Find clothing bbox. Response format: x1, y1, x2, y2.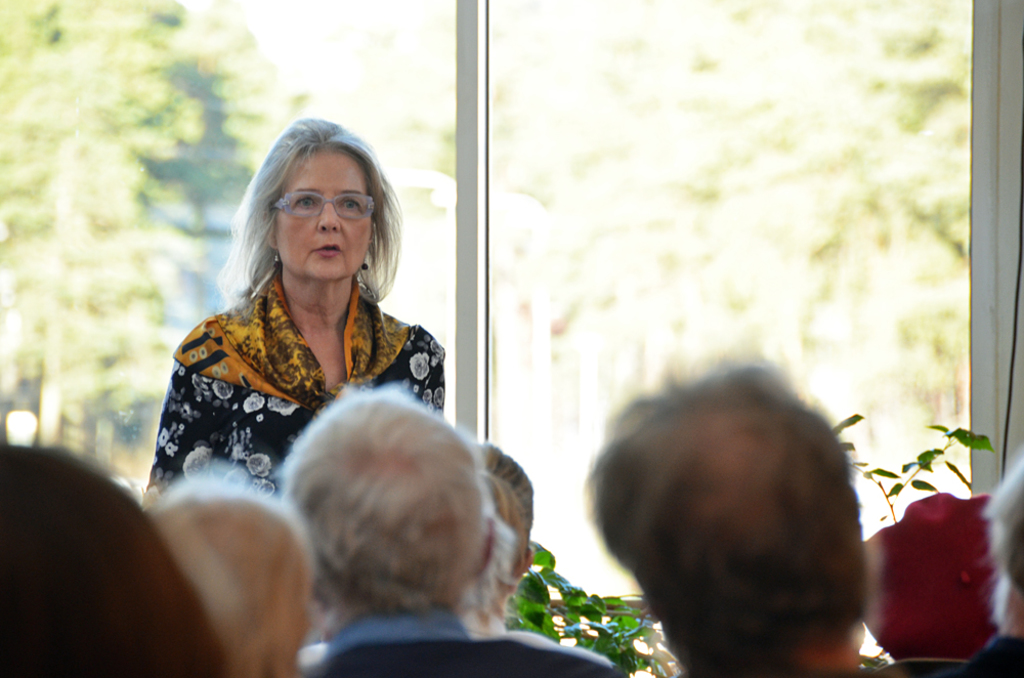
297, 607, 622, 677.
